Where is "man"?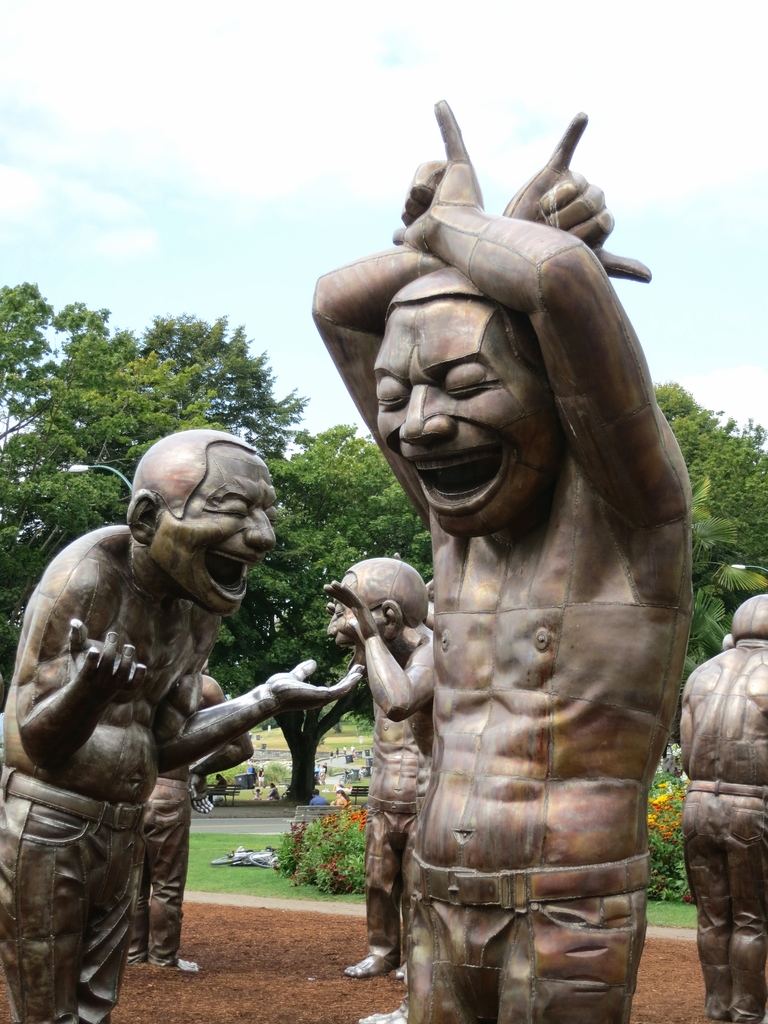
left=671, top=579, right=767, bottom=1023.
